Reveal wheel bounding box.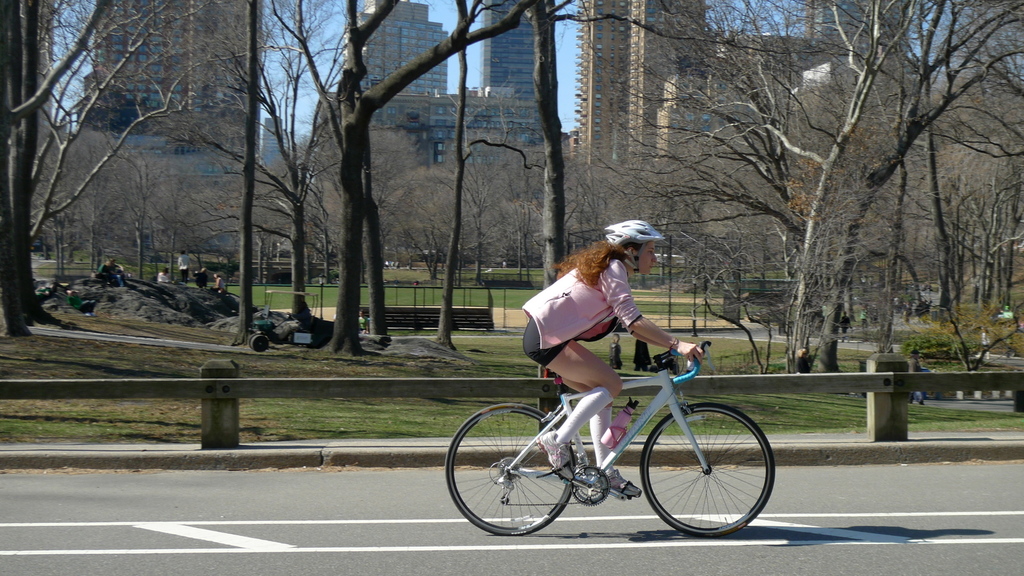
Revealed: Rect(636, 403, 772, 536).
